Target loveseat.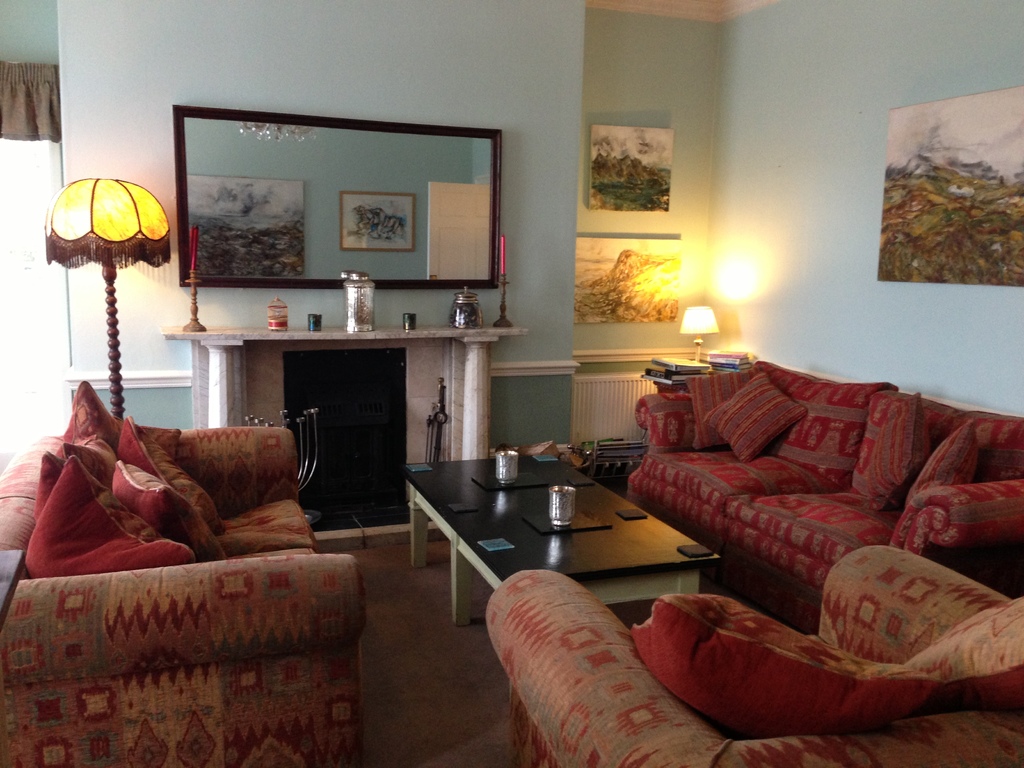
Target region: 625 356 1023 598.
